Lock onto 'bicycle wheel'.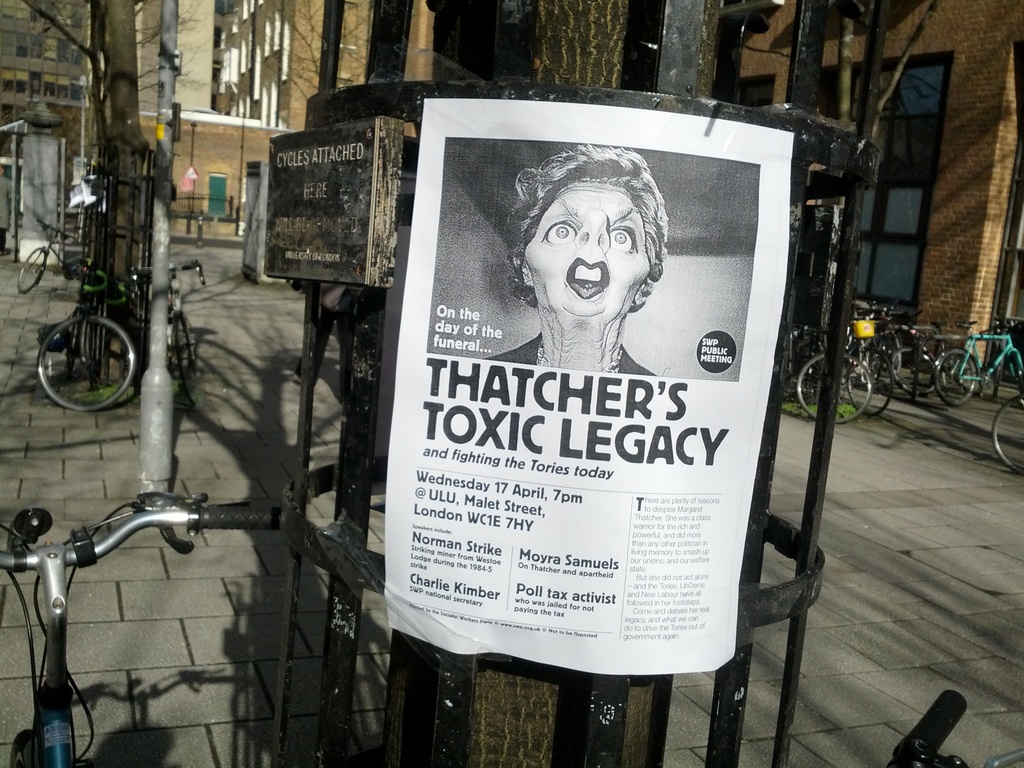
Locked: (left=931, top=346, right=979, bottom=403).
